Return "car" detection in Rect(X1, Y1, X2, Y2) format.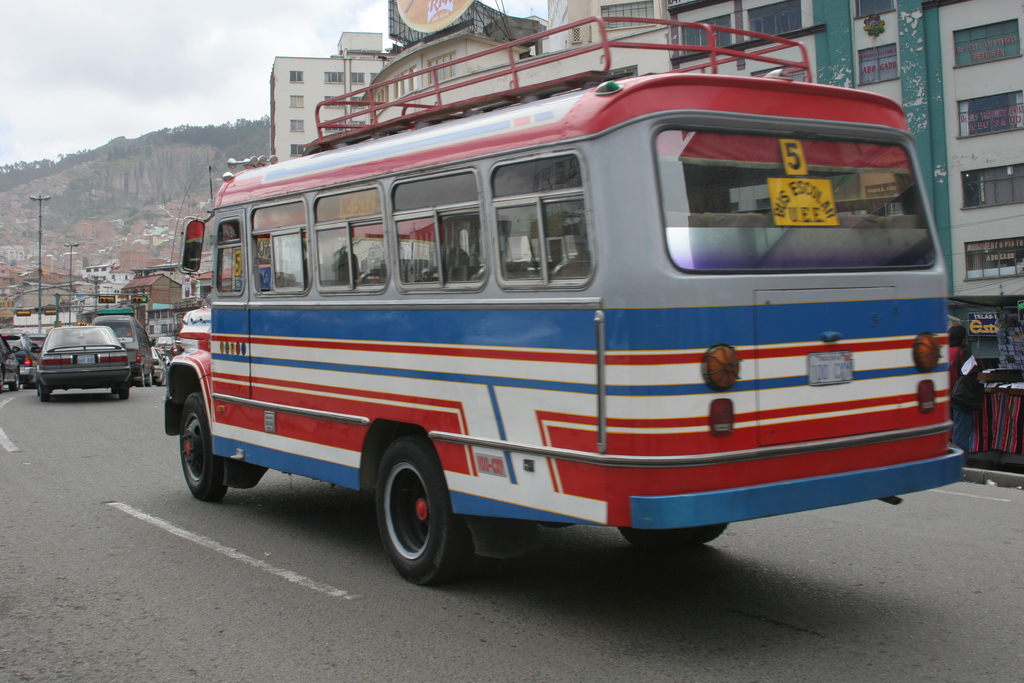
Rect(154, 347, 170, 382).
